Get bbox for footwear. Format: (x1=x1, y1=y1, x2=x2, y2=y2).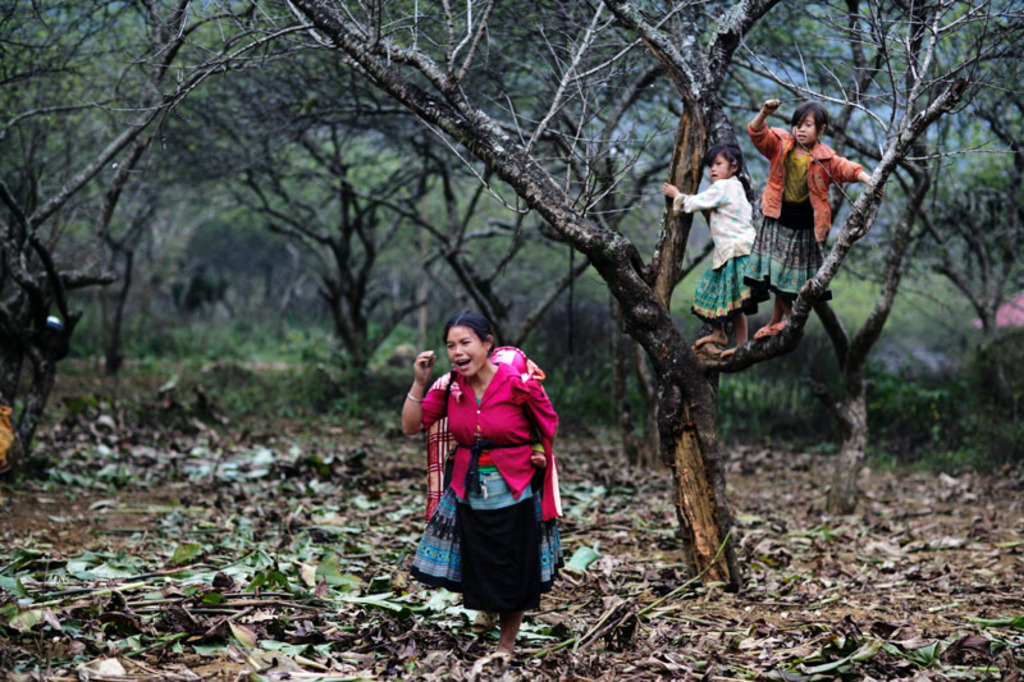
(x1=472, y1=610, x2=495, y2=633).
